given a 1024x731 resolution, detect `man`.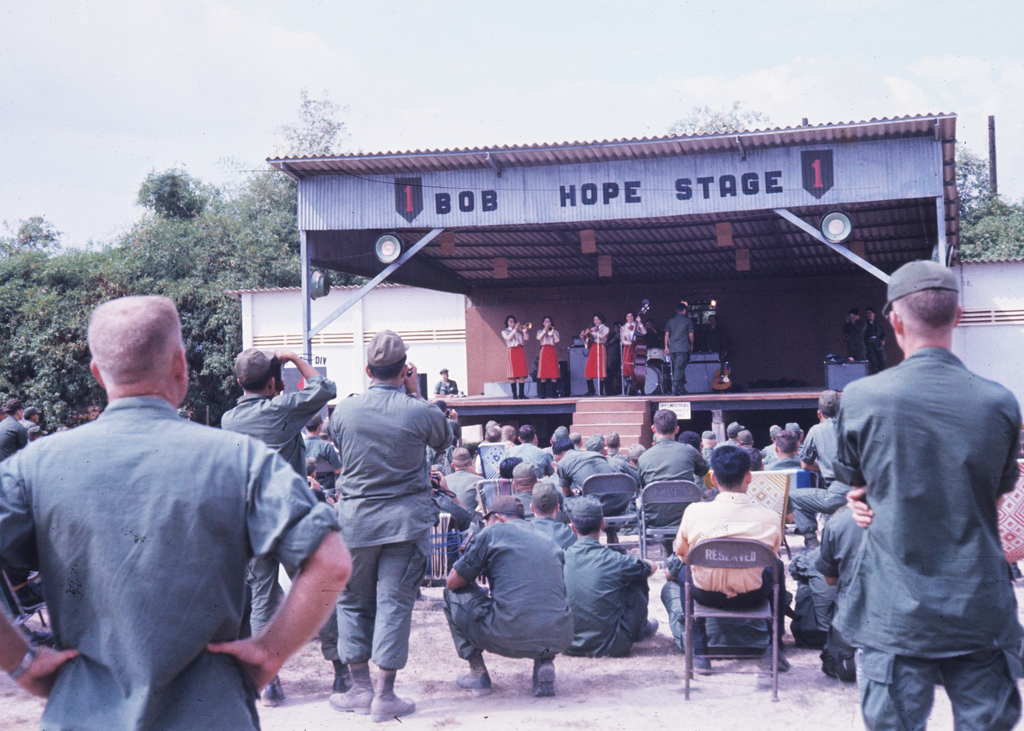
[left=765, top=424, right=779, bottom=463].
